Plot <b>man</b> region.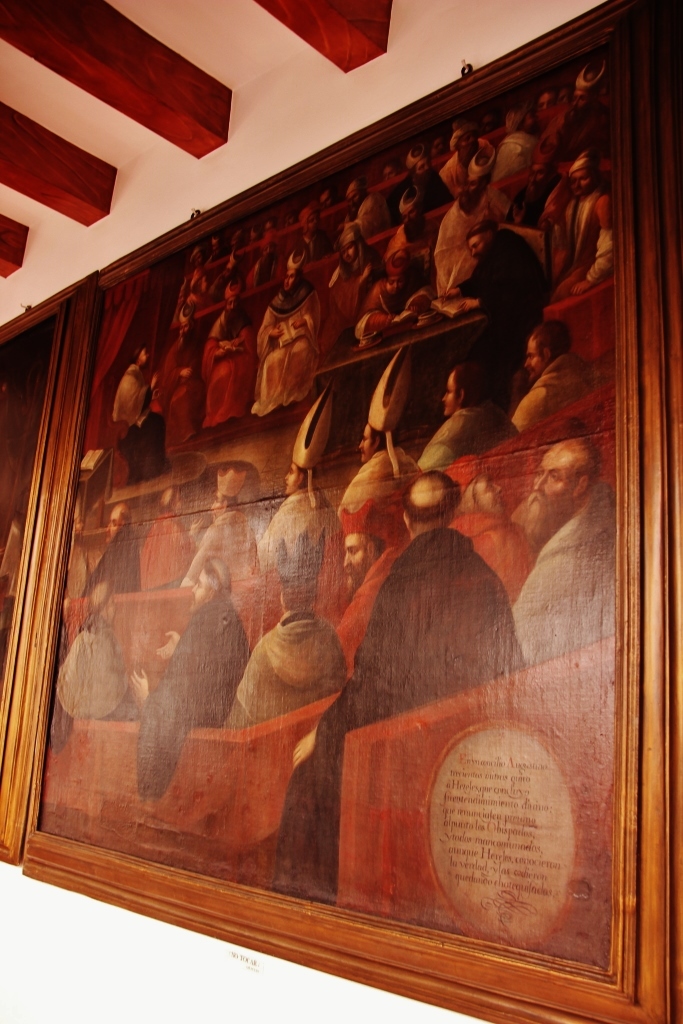
Plotted at (263, 386, 345, 617).
